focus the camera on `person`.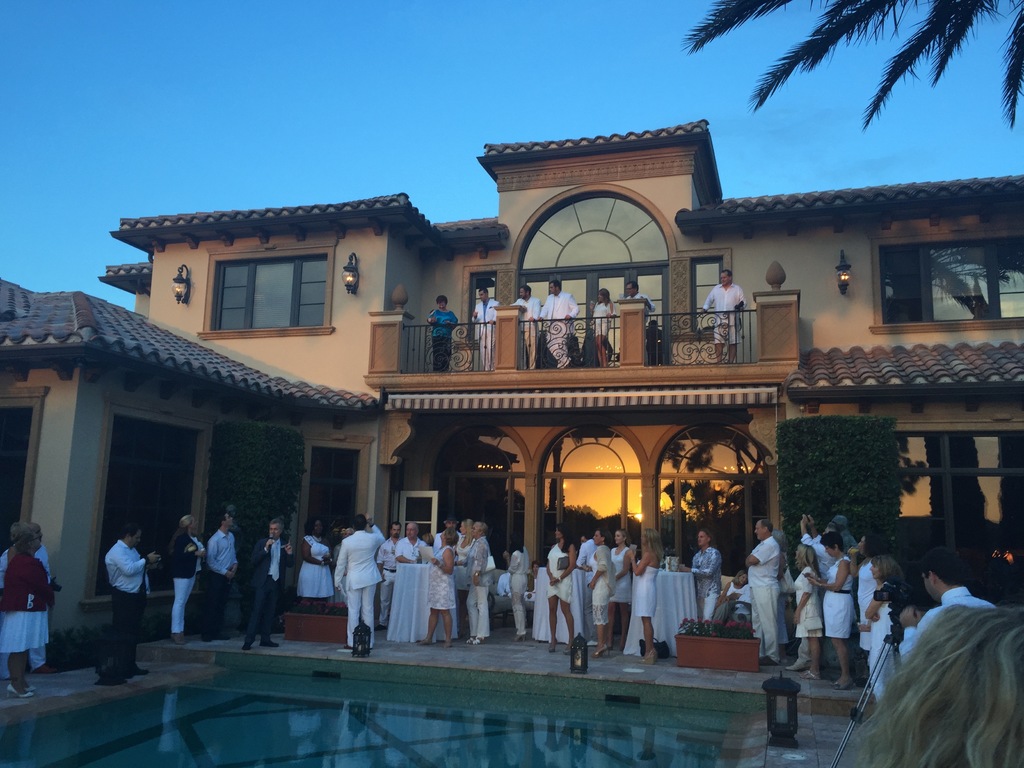
Focus region: Rect(0, 514, 51, 698).
